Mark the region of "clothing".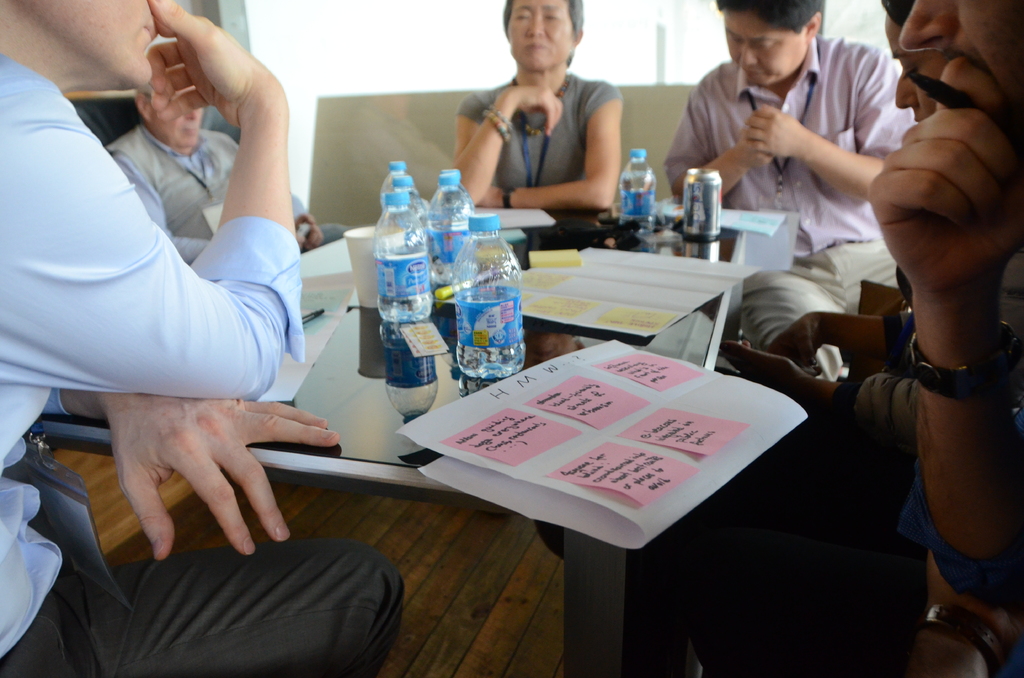
Region: box(457, 71, 625, 184).
